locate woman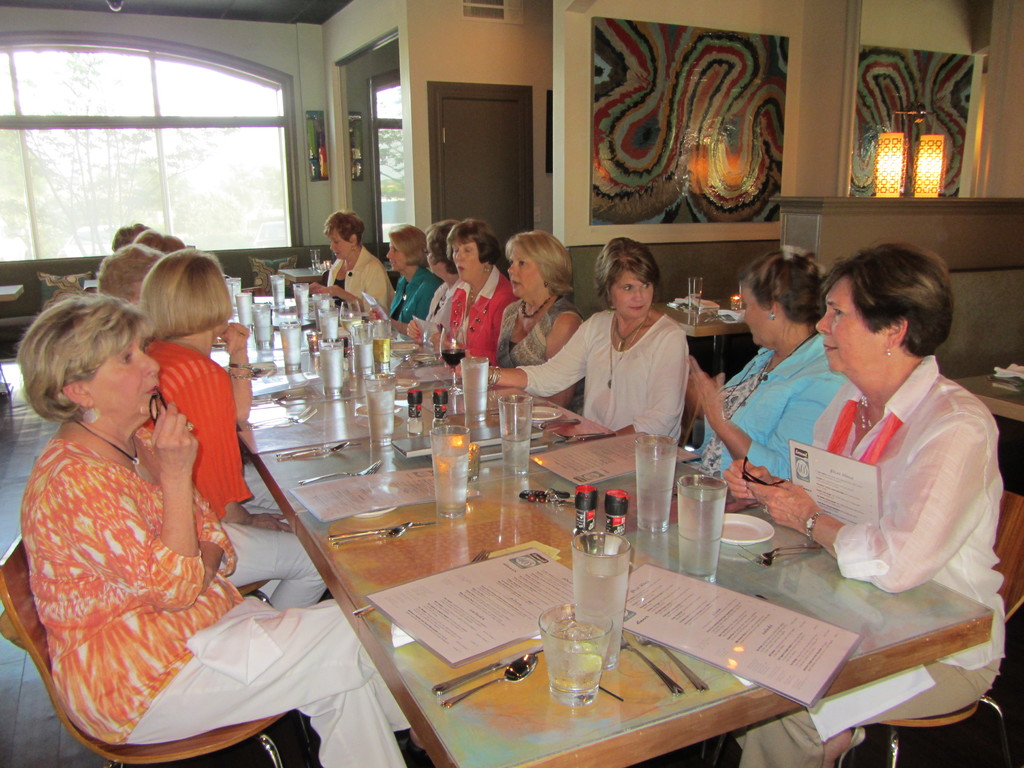
crop(481, 237, 580, 403)
